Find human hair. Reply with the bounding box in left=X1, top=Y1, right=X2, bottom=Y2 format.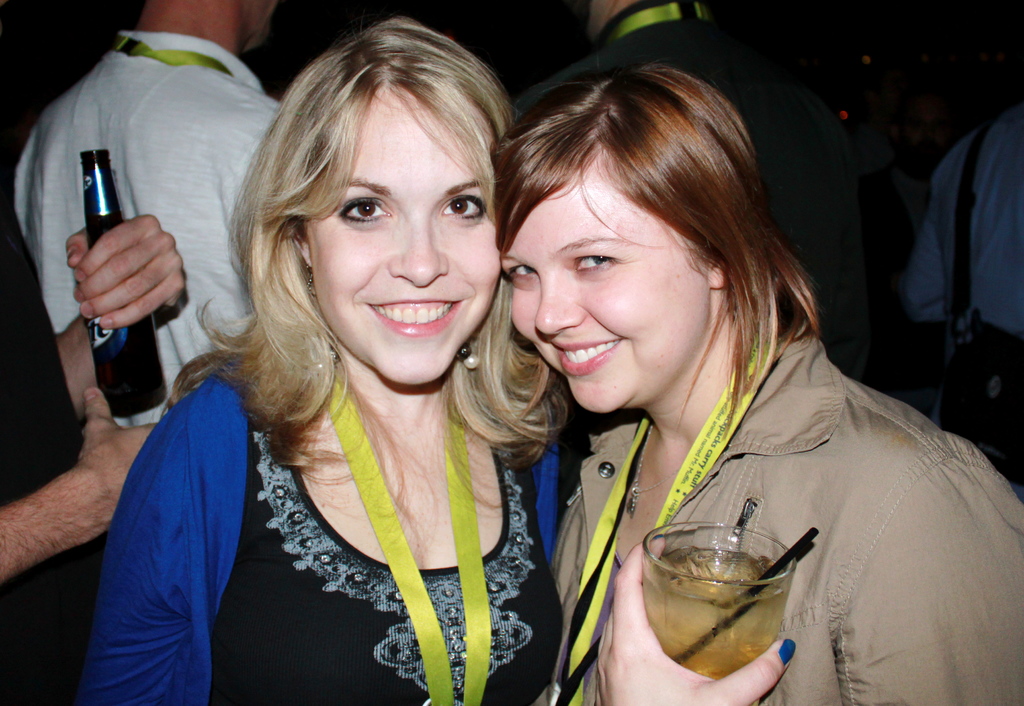
left=490, top=56, right=820, bottom=432.
